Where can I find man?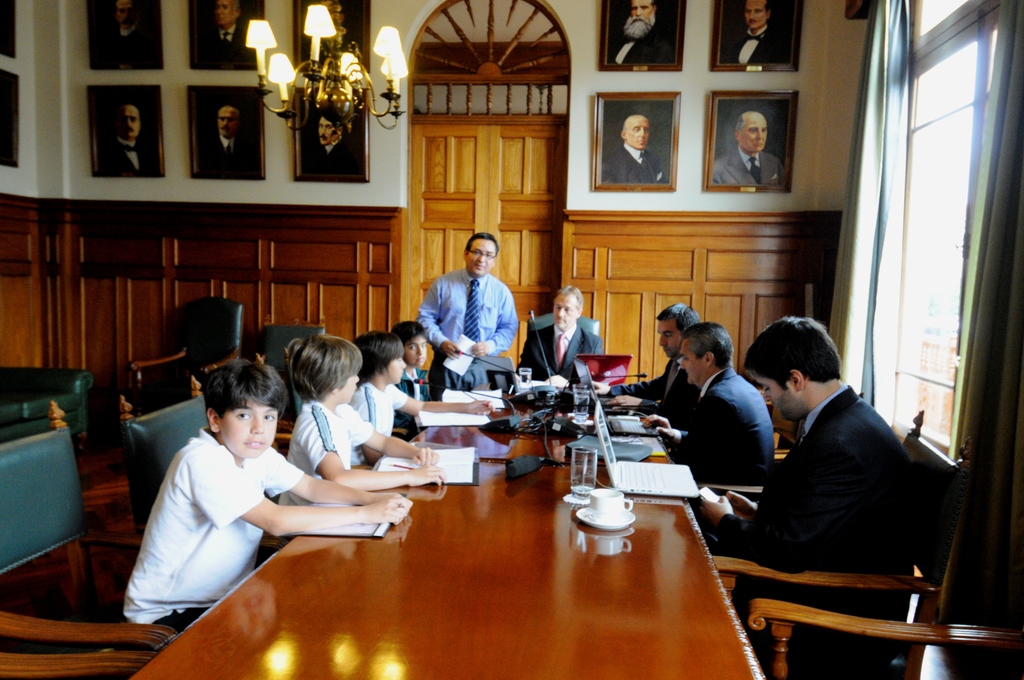
You can find it at 599 114 664 184.
